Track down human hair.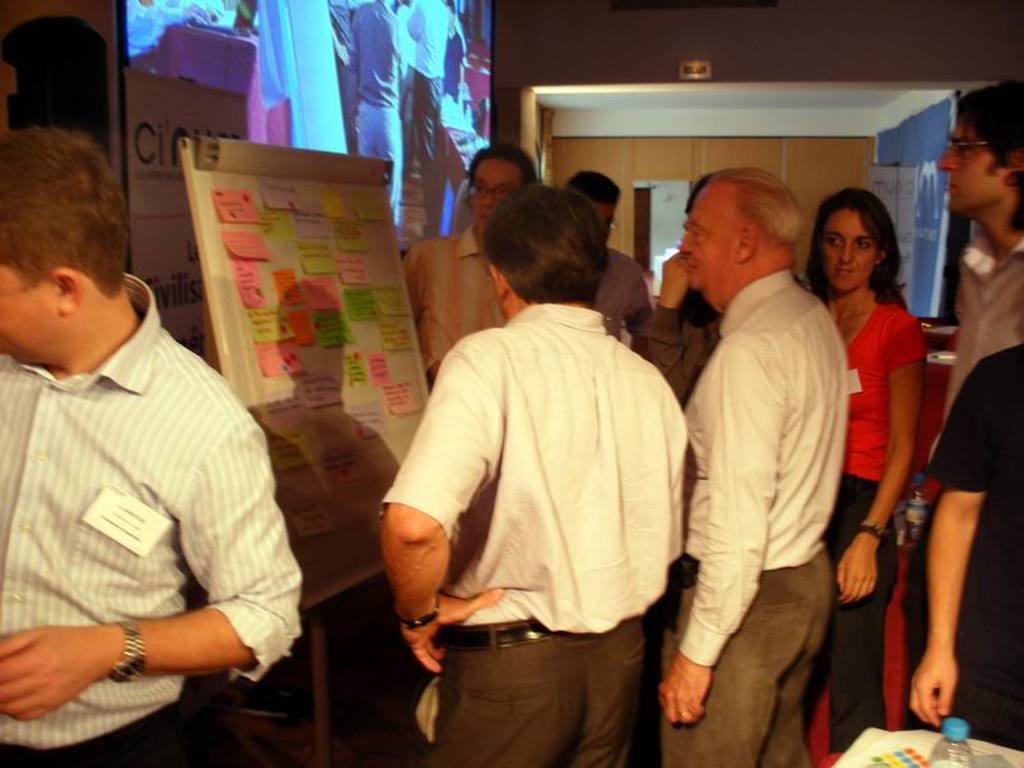
Tracked to bbox=[483, 182, 609, 303].
